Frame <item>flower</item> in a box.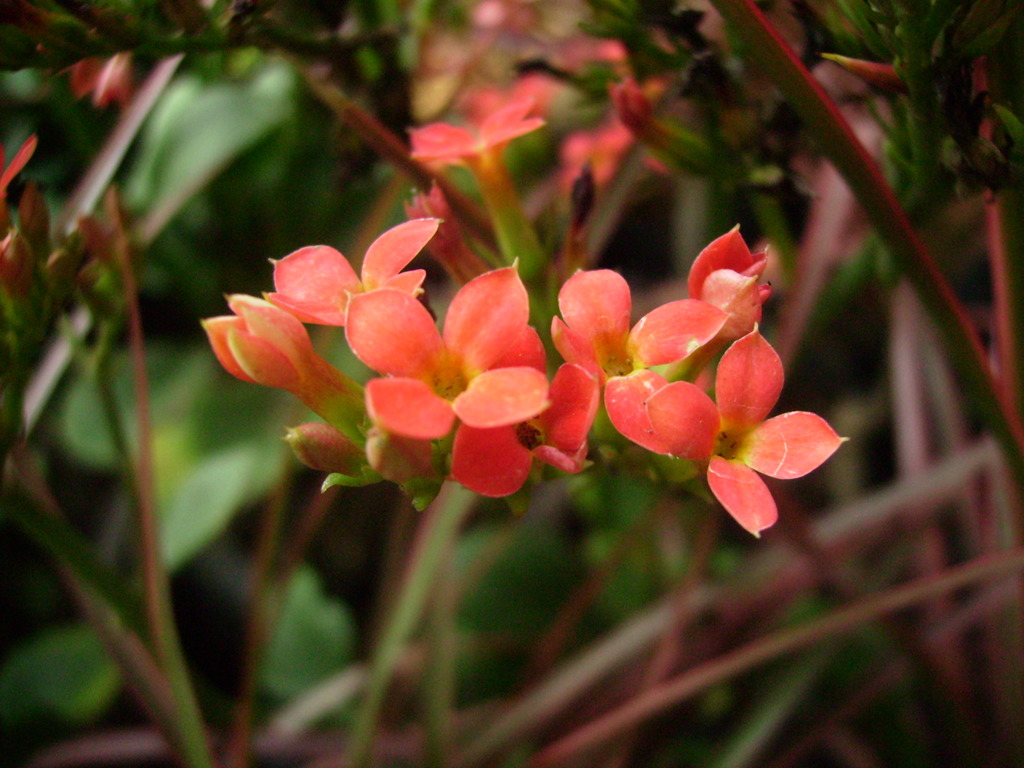
(411, 94, 554, 273).
